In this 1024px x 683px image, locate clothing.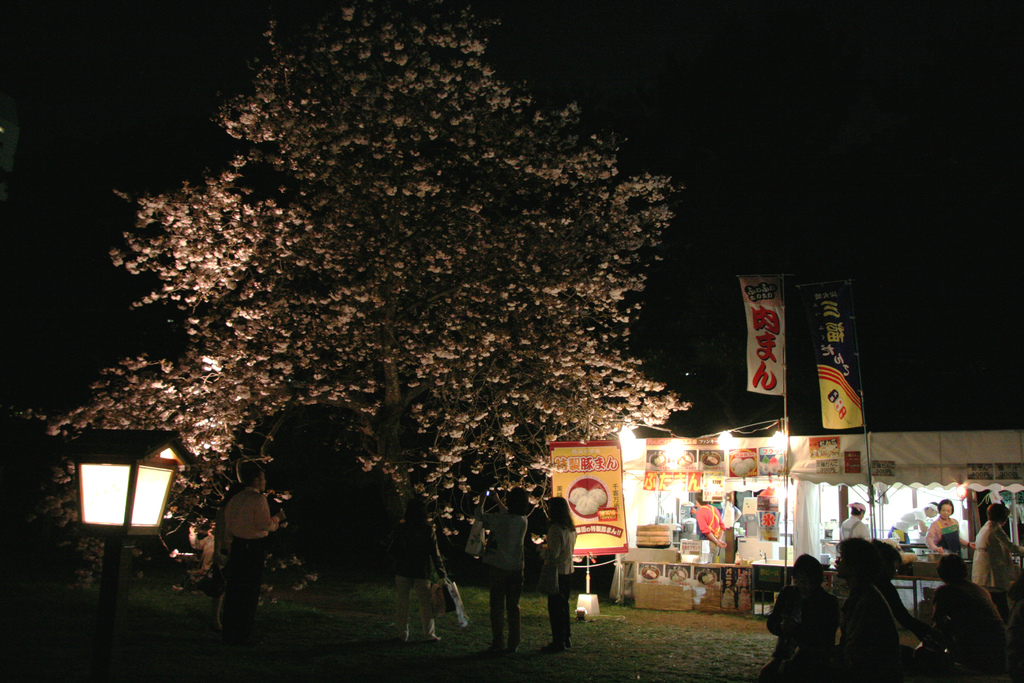
Bounding box: select_region(929, 516, 963, 559).
